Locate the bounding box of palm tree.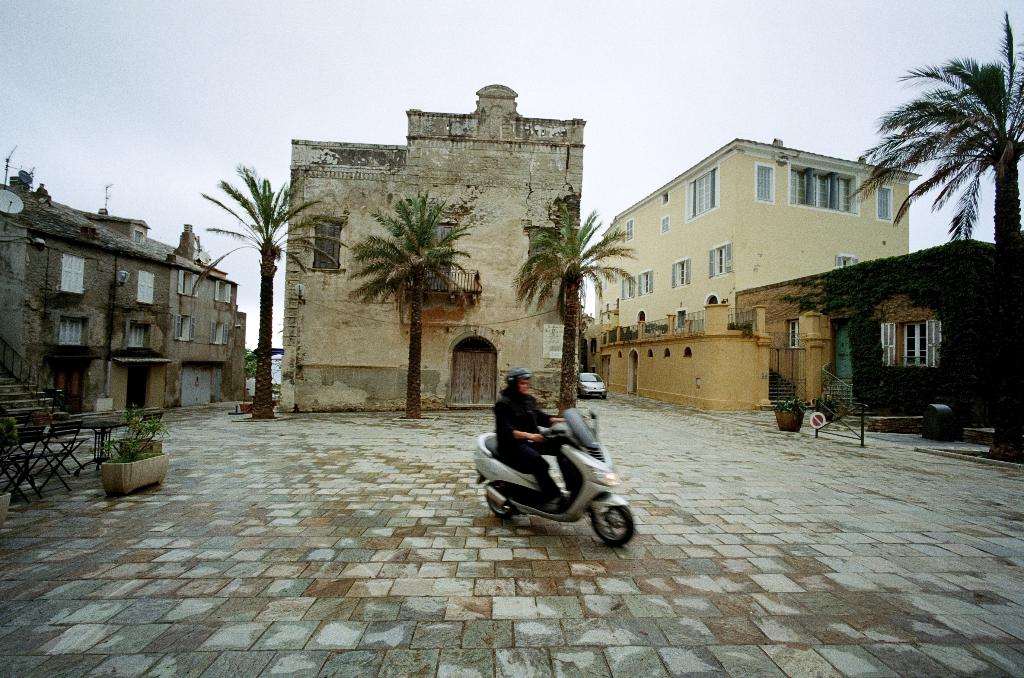
Bounding box: bbox(354, 198, 476, 424).
